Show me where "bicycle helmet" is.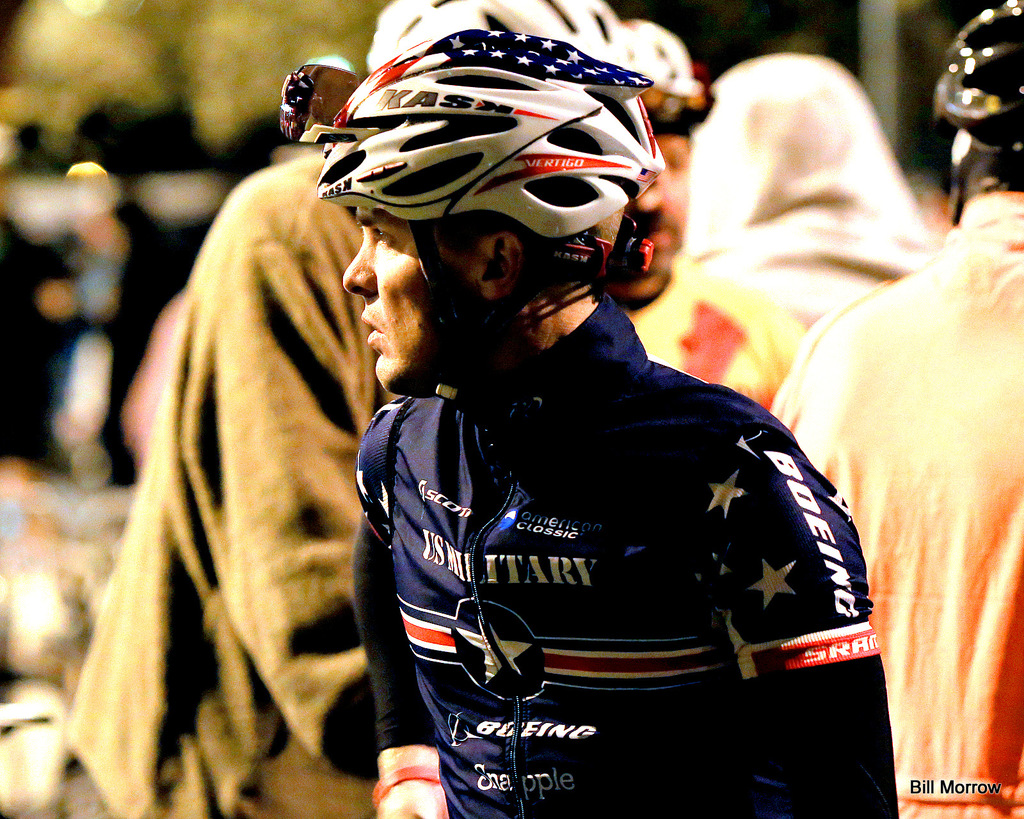
"bicycle helmet" is at bbox=(289, 20, 659, 287).
